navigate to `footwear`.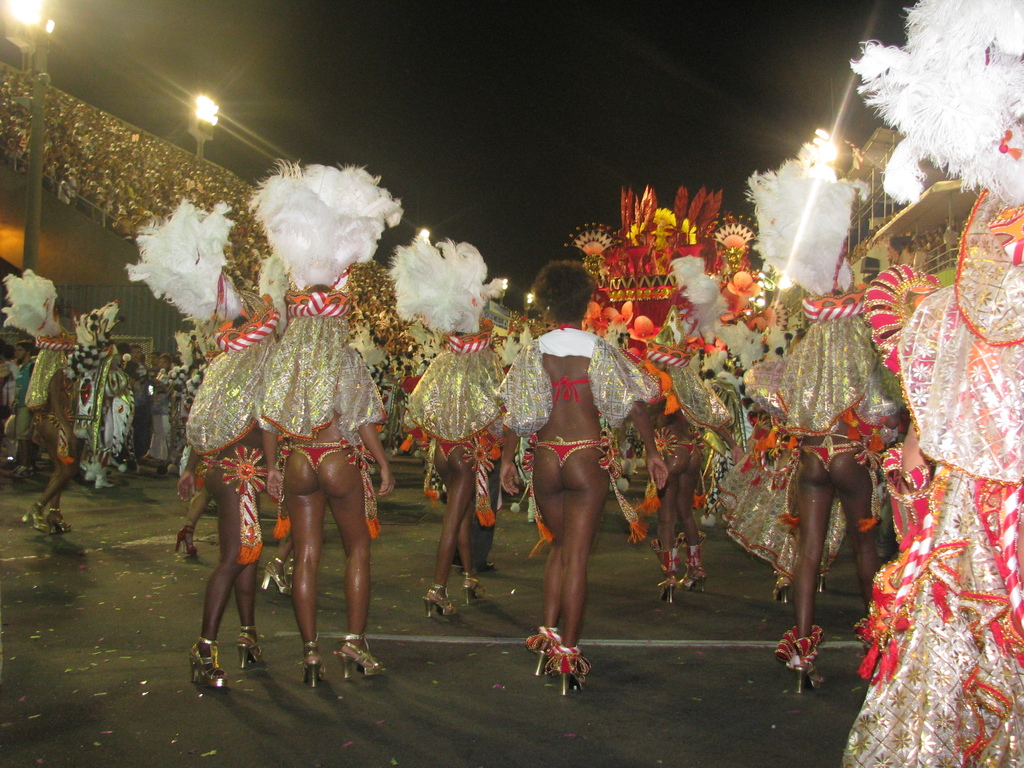
Navigation target: detection(238, 622, 273, 667).
